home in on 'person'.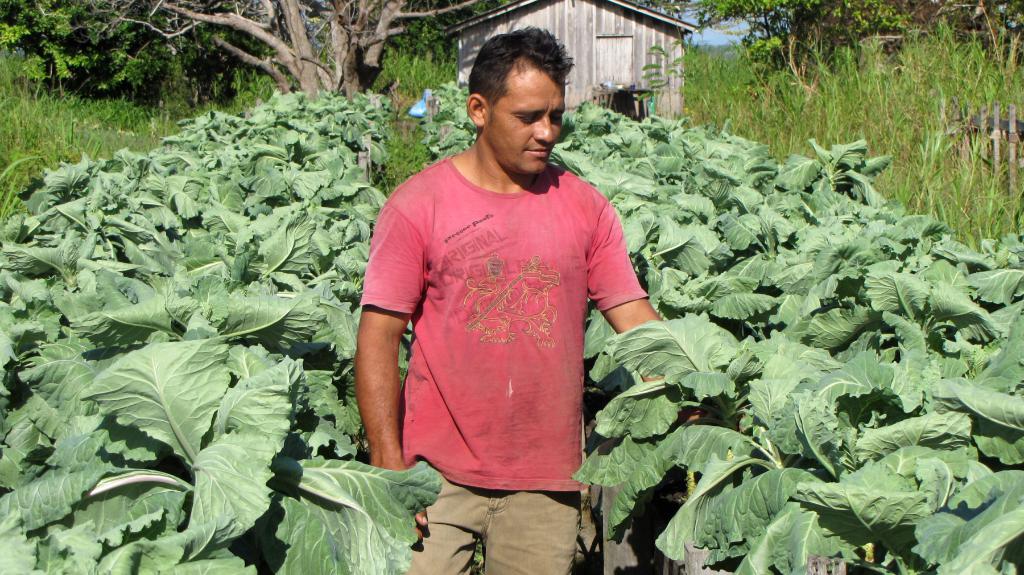
Homed in at 350:25:721:574.
